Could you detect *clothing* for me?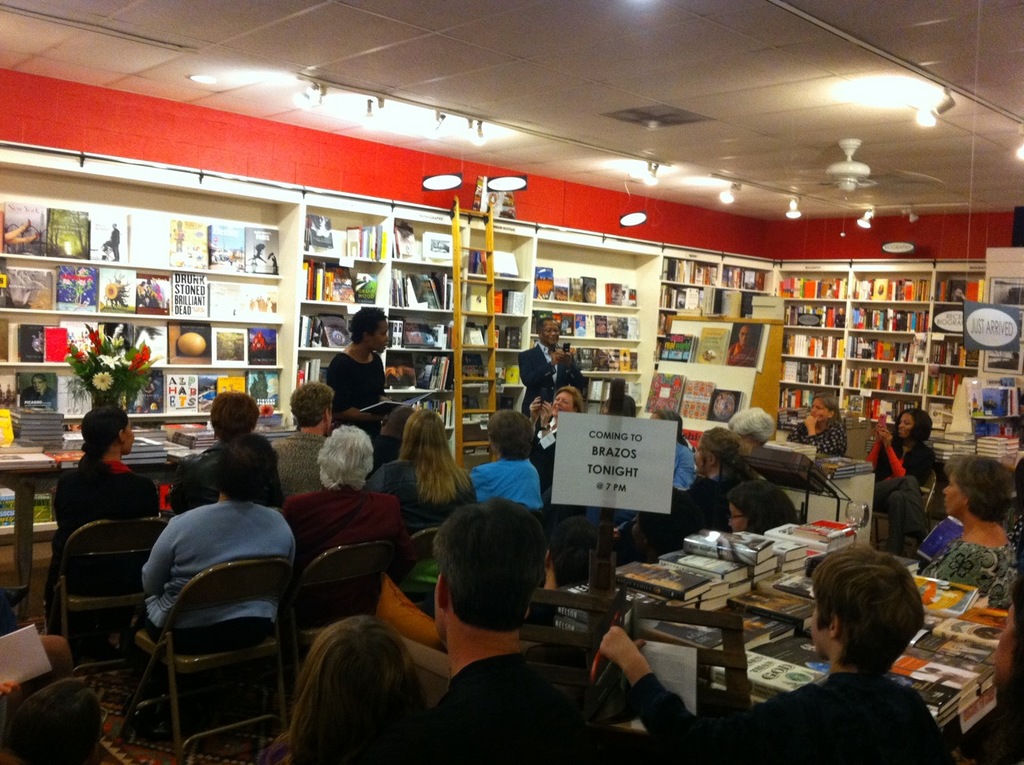
Detection result: (x1=371, y1=468, x2=472, y2=513).
